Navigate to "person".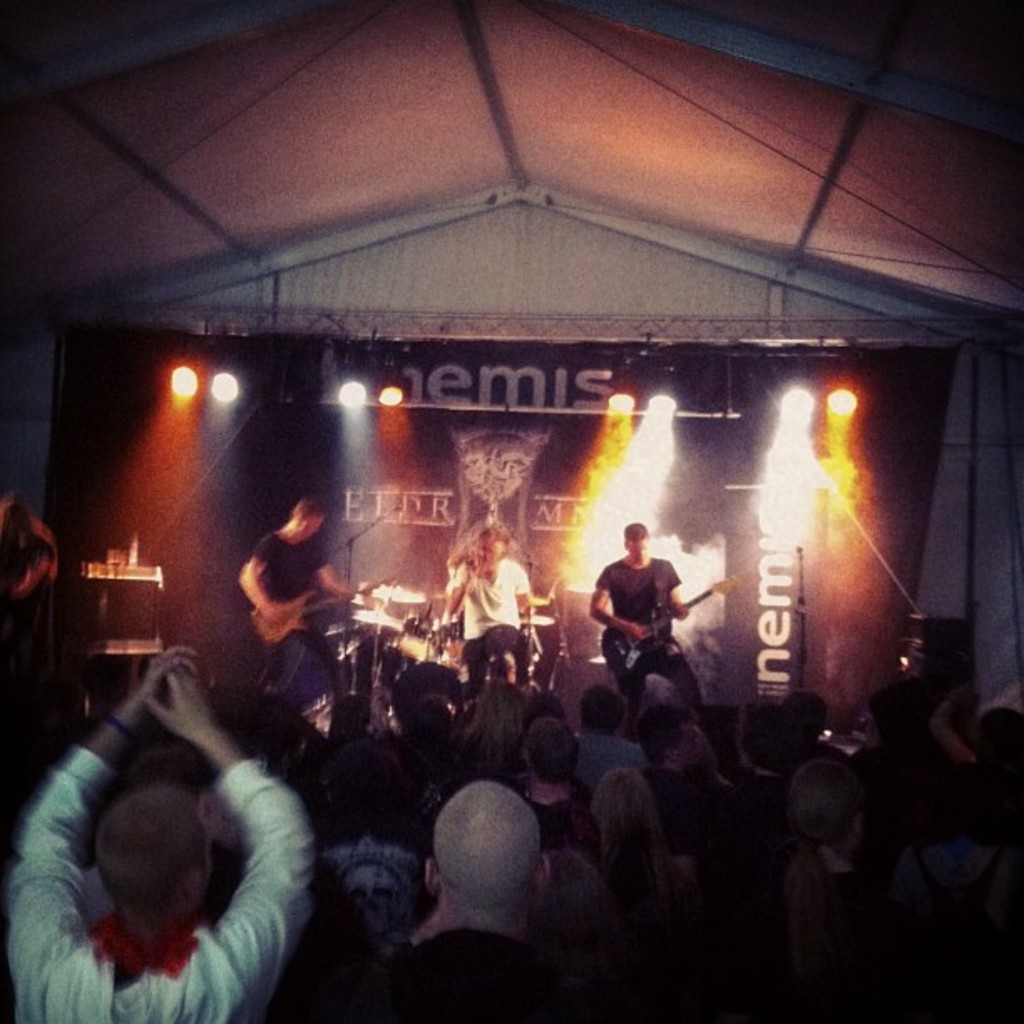
Navigation target: bbox=(433, 522, 542, 694).
